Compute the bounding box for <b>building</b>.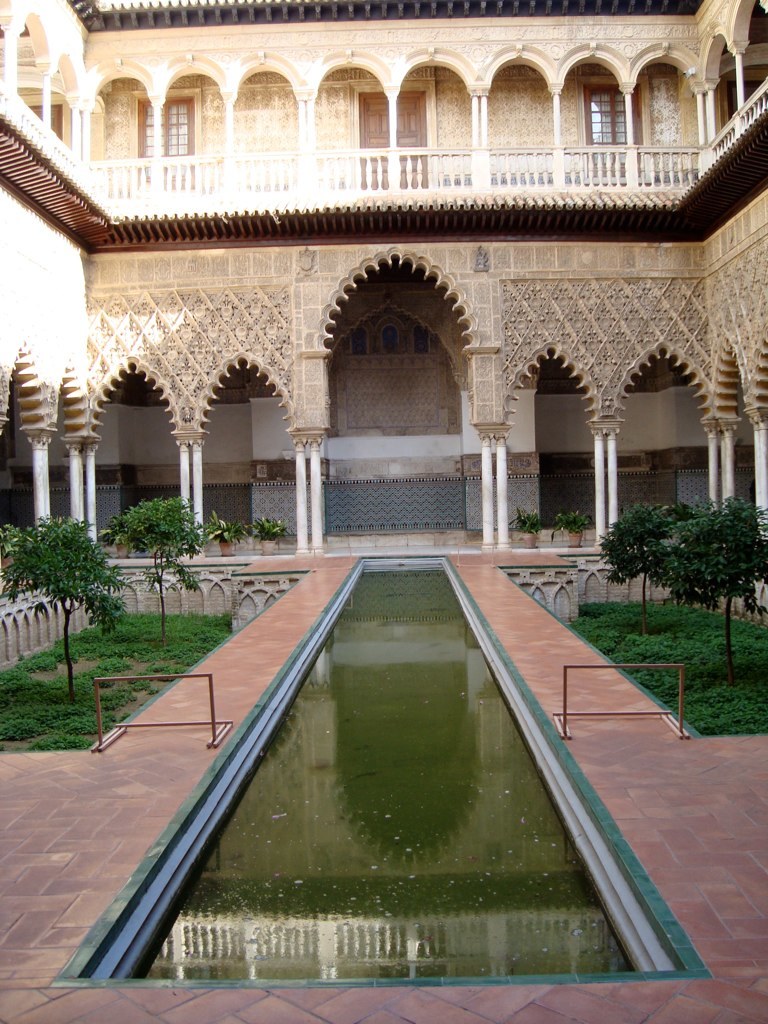
BBox(0, 0, 767, 675).
